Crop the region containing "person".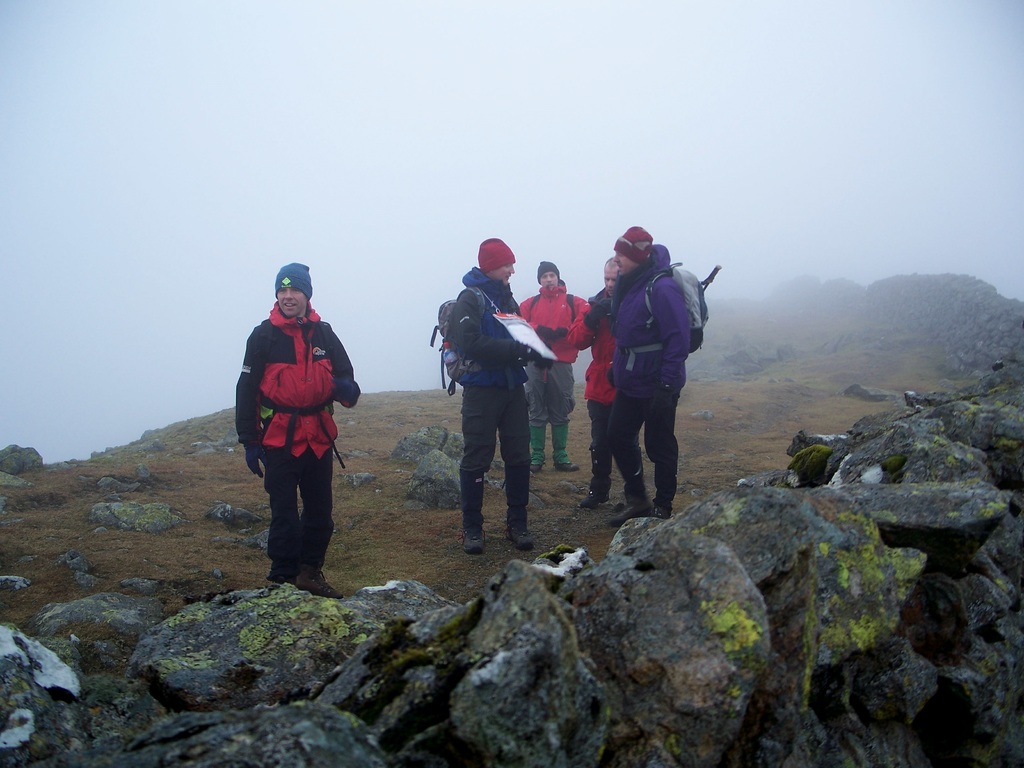
Crop region: box(566, 257, 619, 509).
